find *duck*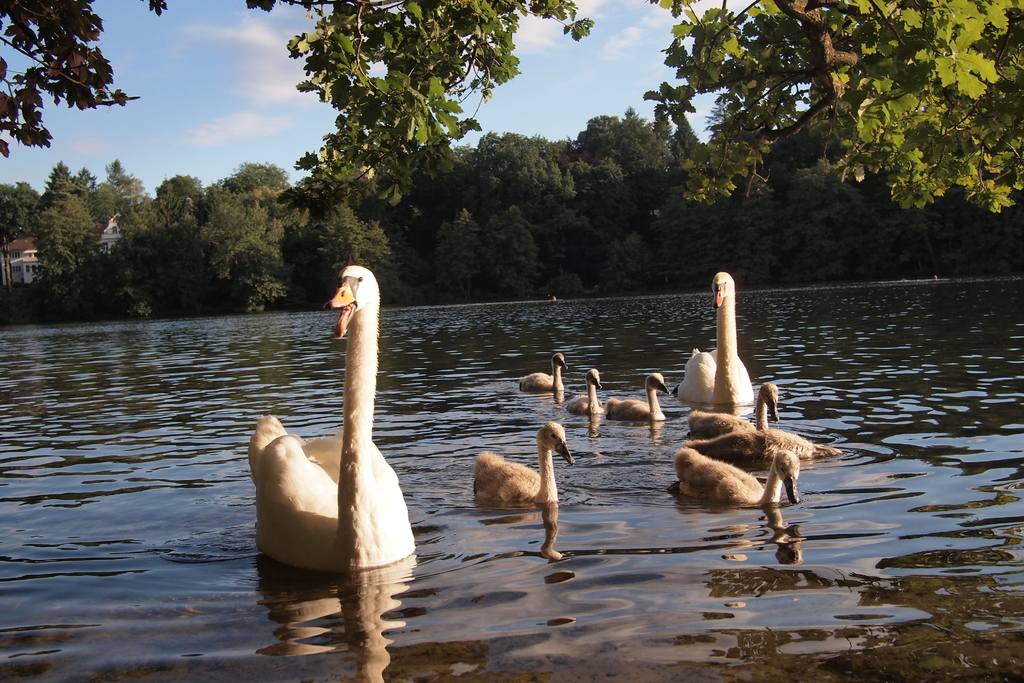
bbox=[674, 267, 753, 408]
